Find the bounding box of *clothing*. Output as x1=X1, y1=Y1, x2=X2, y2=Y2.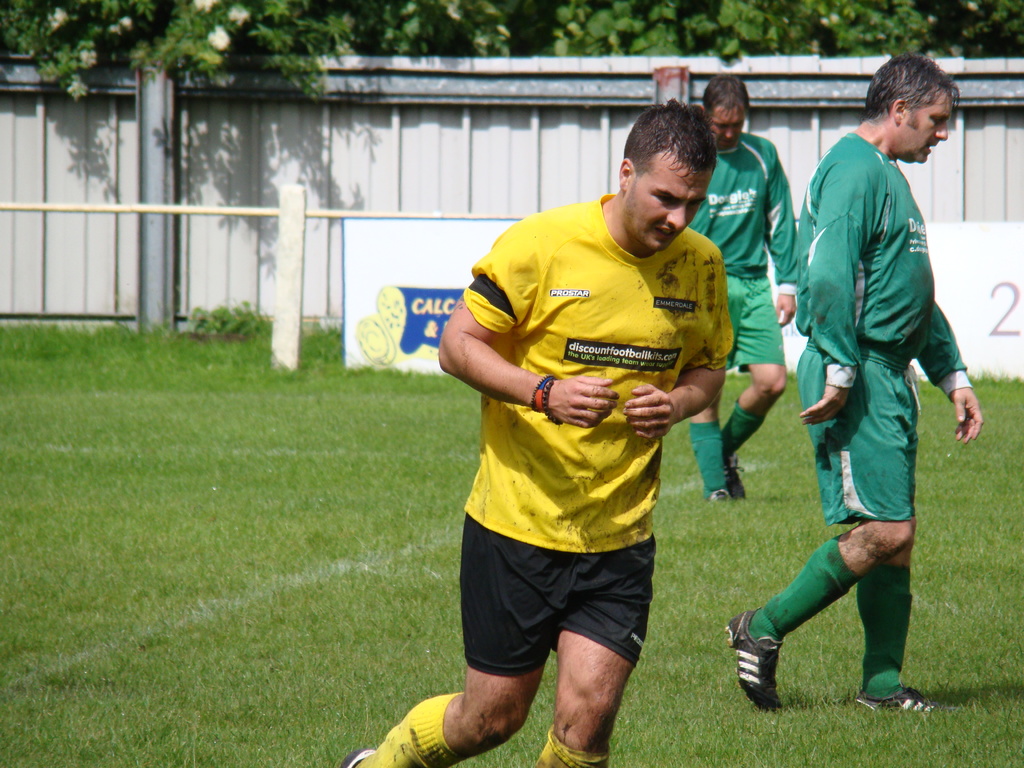
x1=687, y1=125, x2=806, y2=379.
